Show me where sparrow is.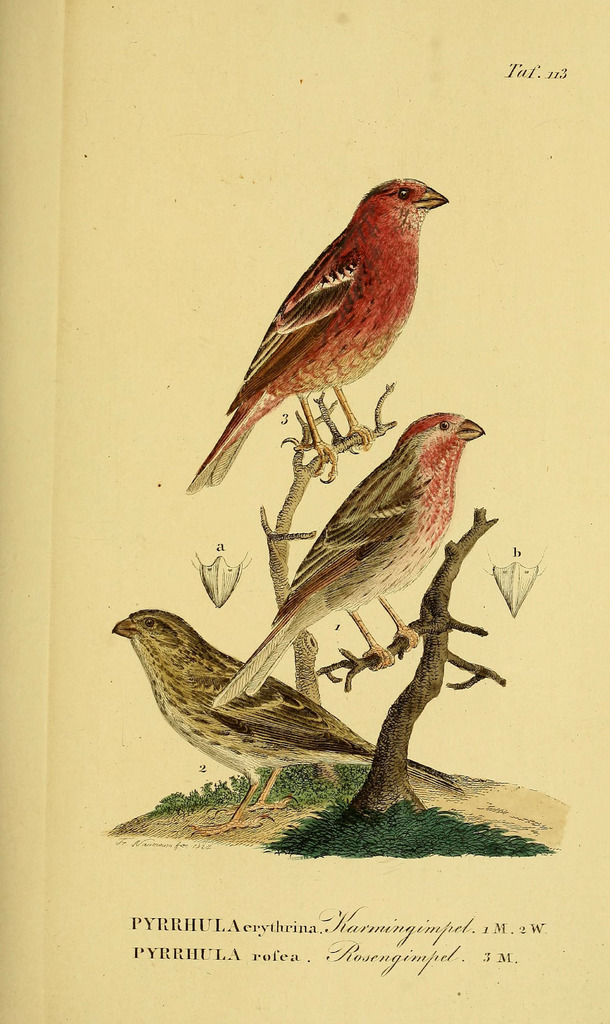
sparrow is at 178:173:448:488.
